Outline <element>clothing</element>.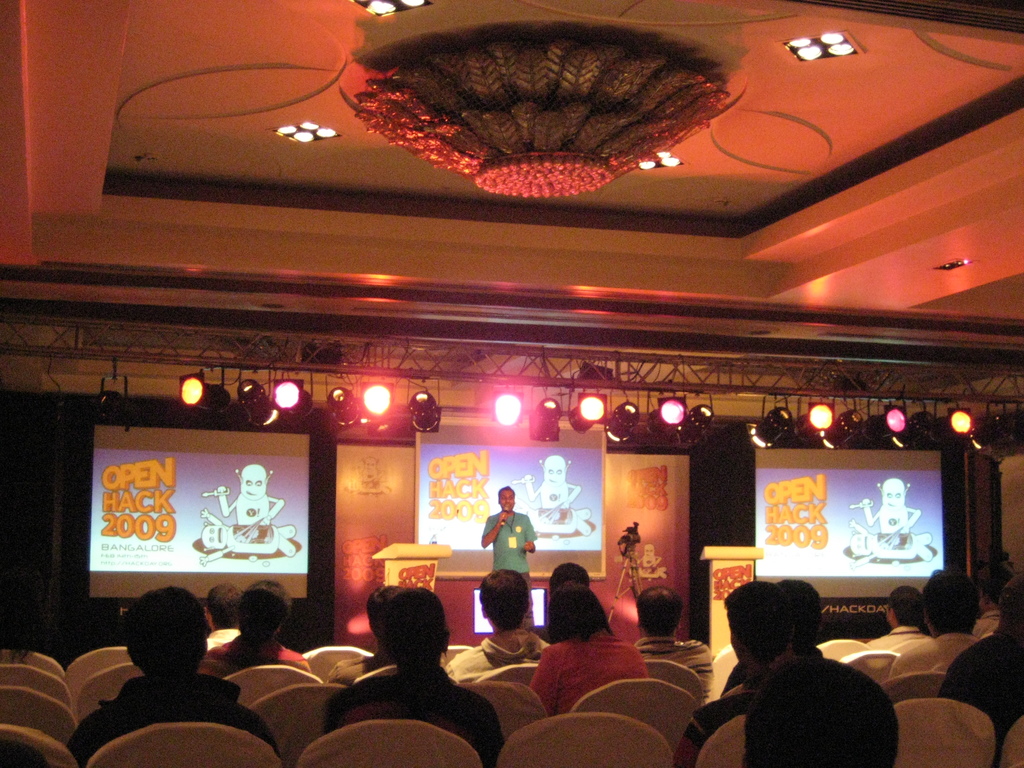
Outline: [327, 662, 511, 767].
